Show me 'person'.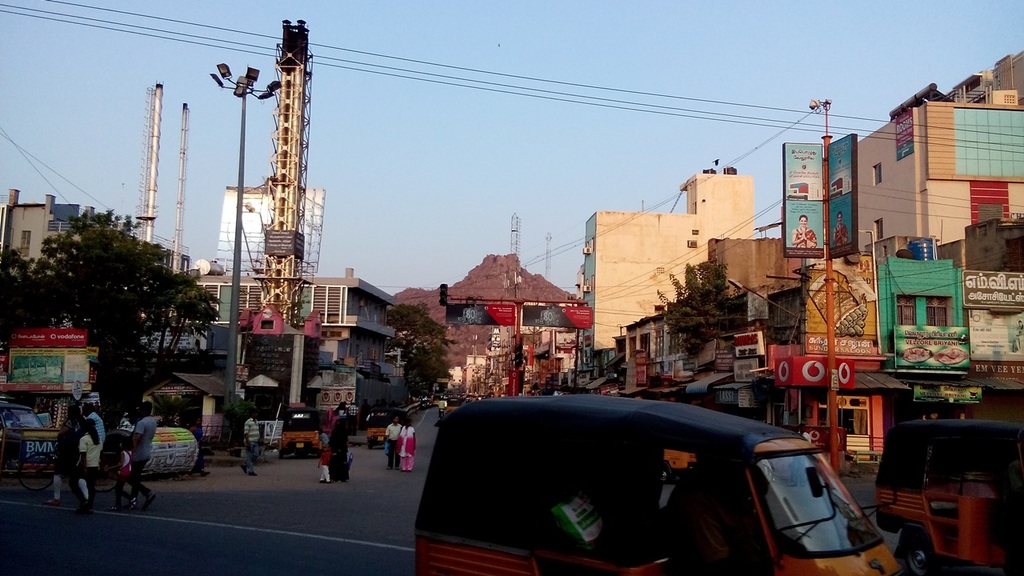
'person' is here: 35,407,98,515.
